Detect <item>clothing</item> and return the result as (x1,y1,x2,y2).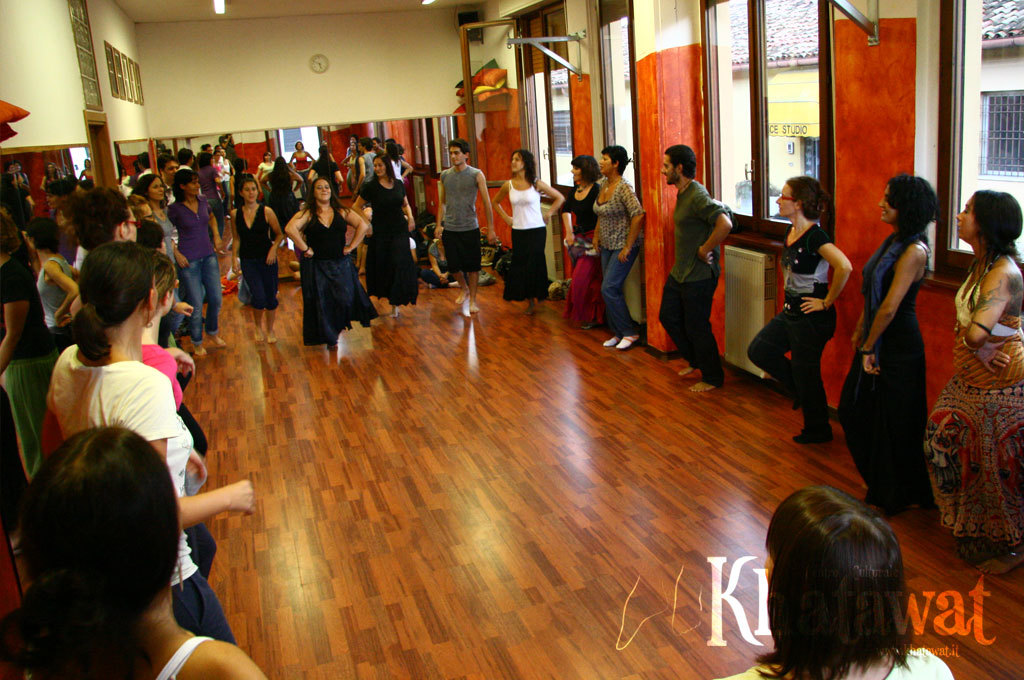
(297,205,376,349).
